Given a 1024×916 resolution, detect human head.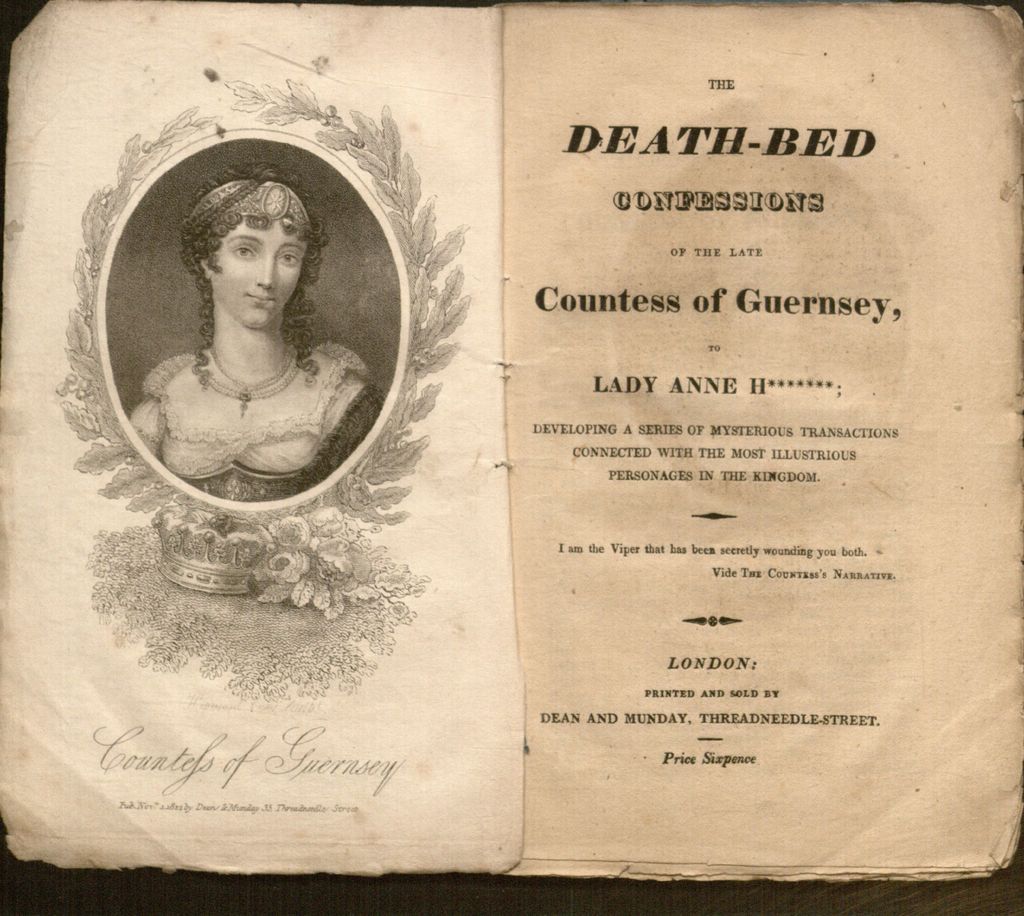
<box>162,177,303,331</box>.
